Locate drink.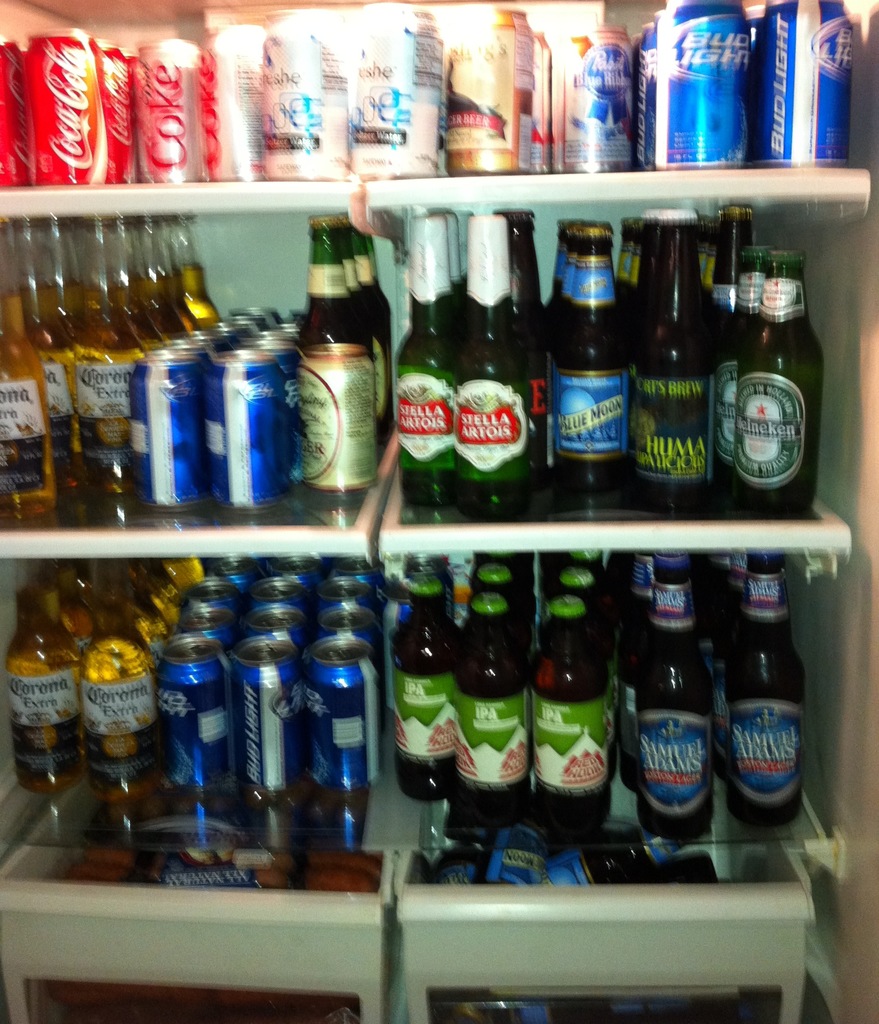
Bounding box: left=0, top=215, right=222, bottom=519.
